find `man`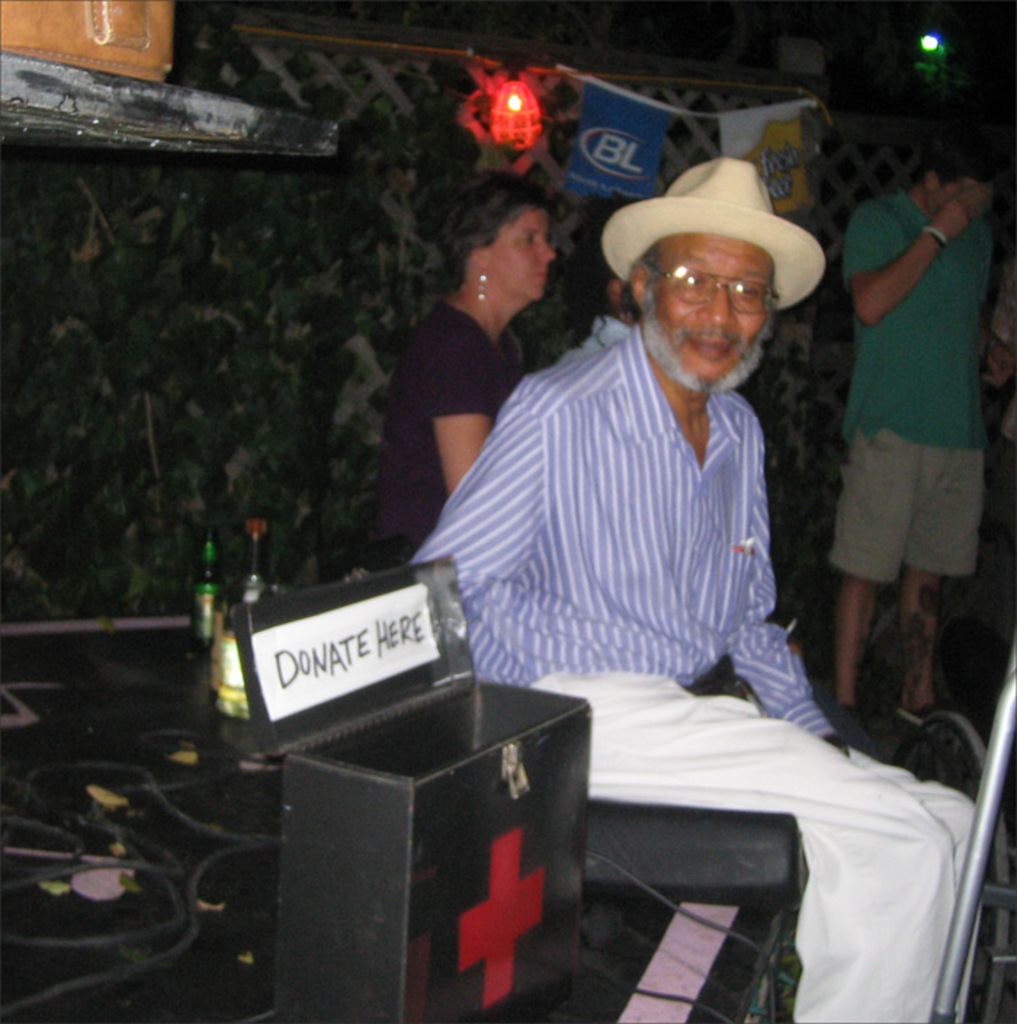
(left=416, top=167, right=992, bottom=1023)
